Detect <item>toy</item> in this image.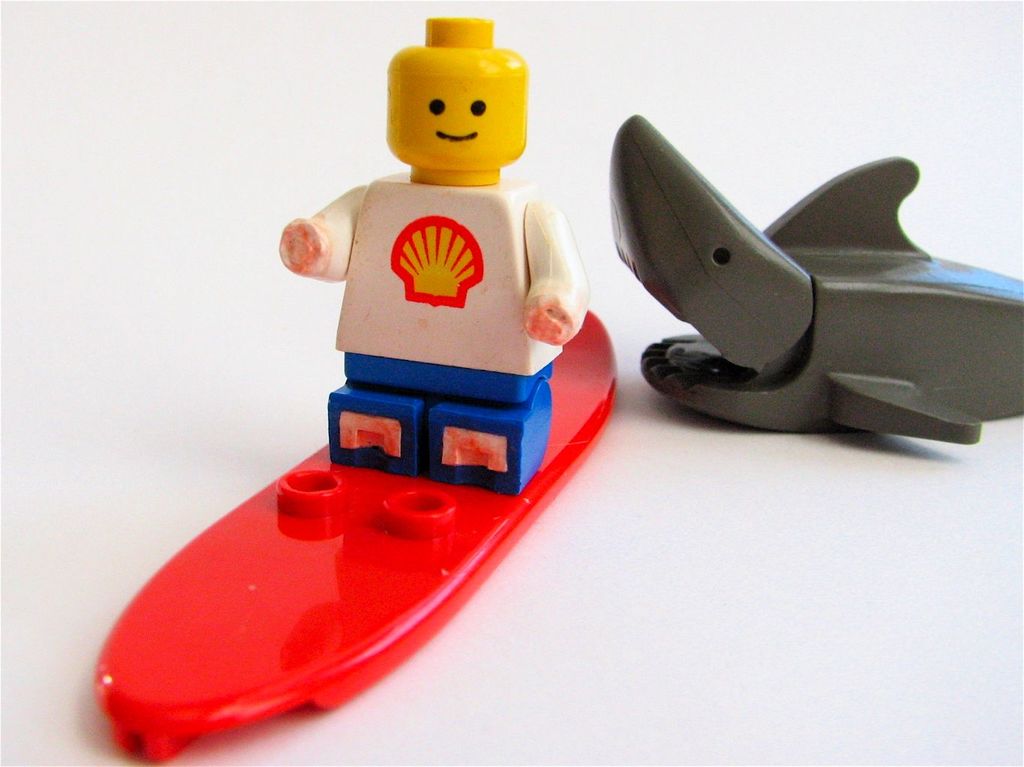
Detection: bbox(95, 305, 618, 762).
